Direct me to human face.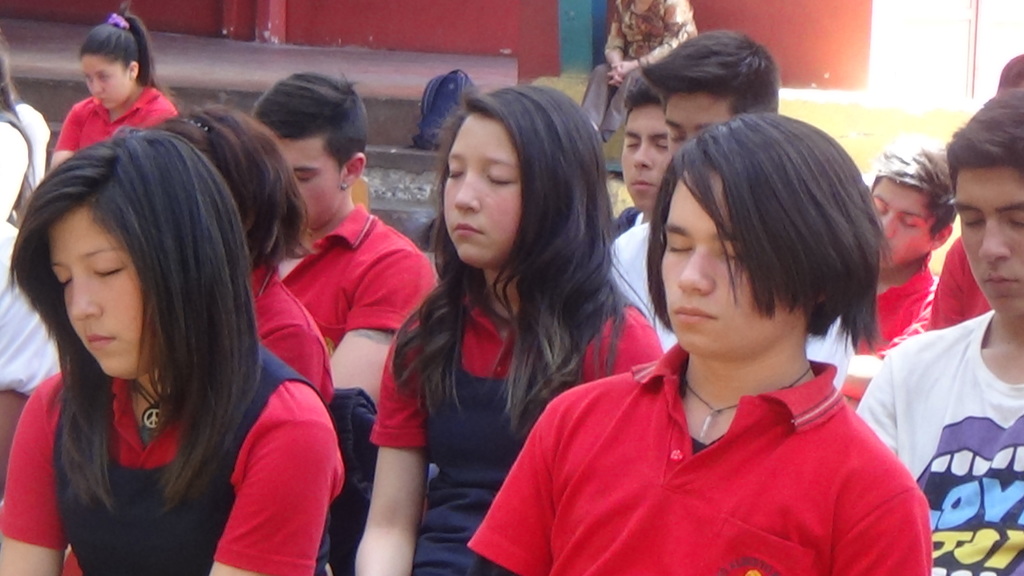
Direction: crop(671, 88, 730, 157).
